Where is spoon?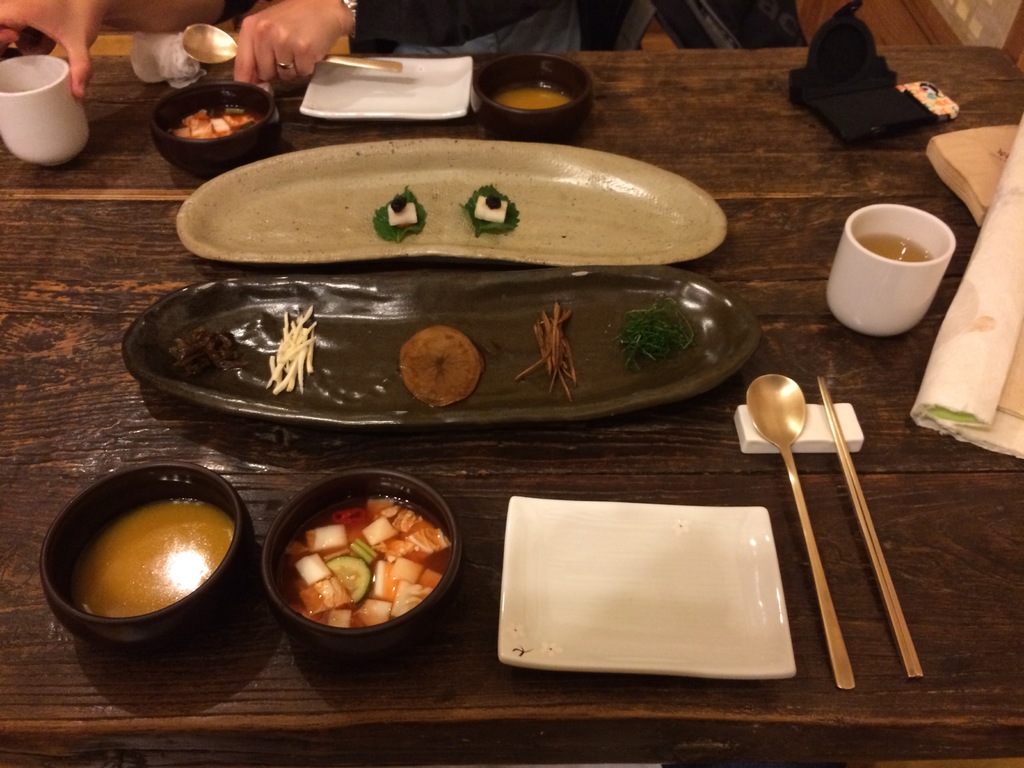
left=747, top=374, right=856, bottom=691.
